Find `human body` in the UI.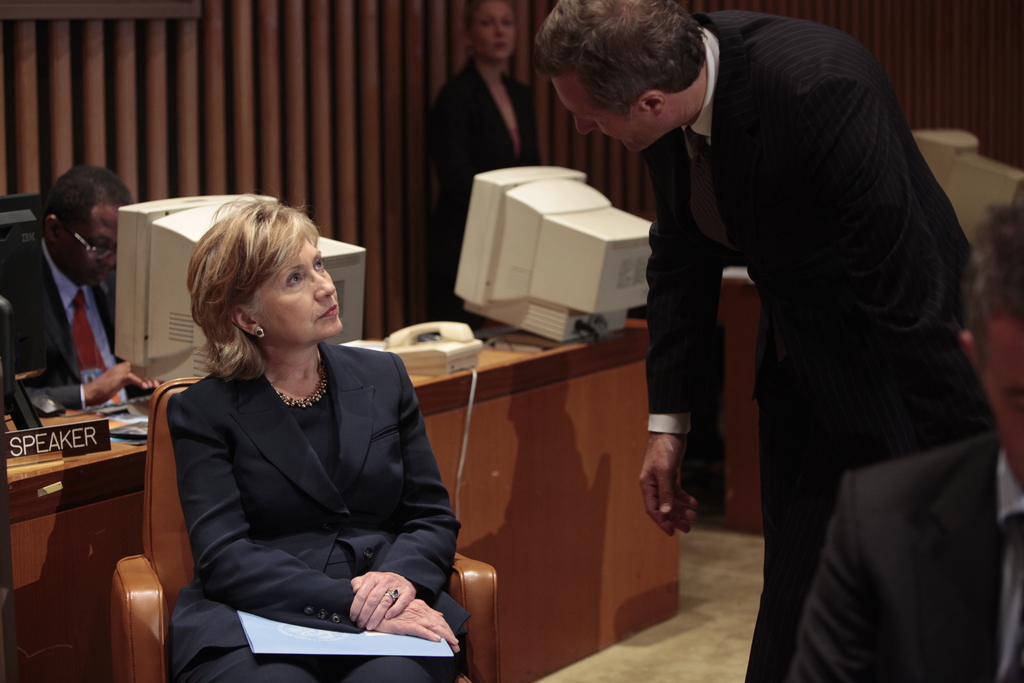
UI element at [x1=0, y1=160, x2=134, y2=411].
